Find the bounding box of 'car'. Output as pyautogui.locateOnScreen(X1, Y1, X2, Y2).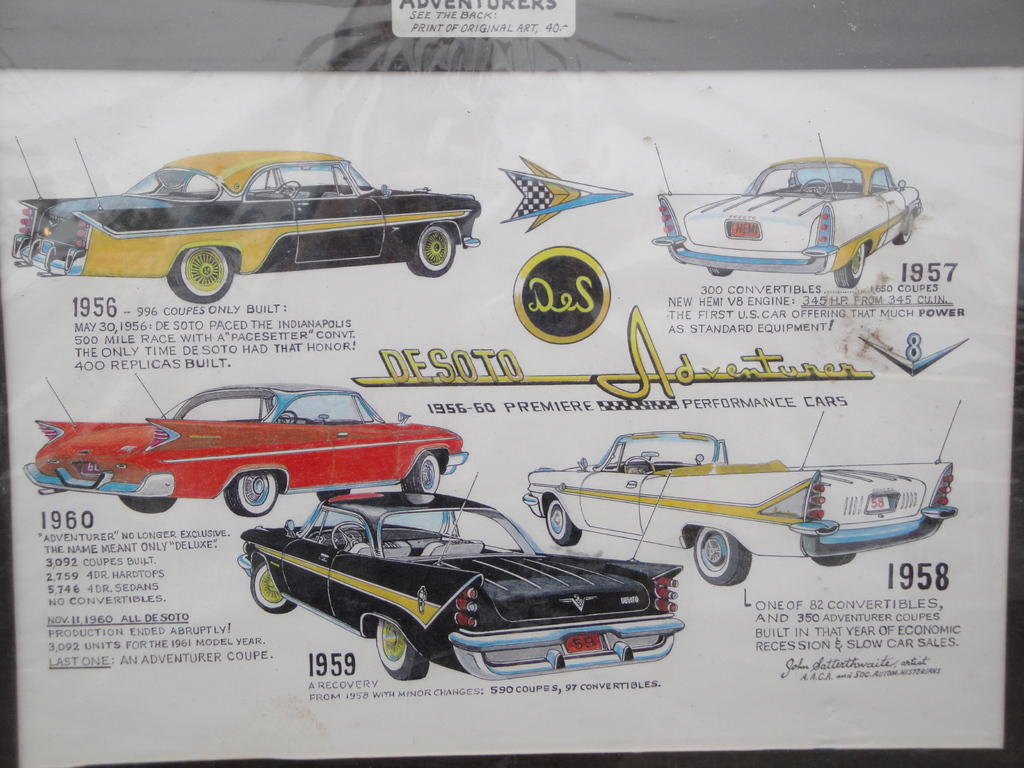
pyautogui.locateOnScreen(515, 403, 961, 595).
